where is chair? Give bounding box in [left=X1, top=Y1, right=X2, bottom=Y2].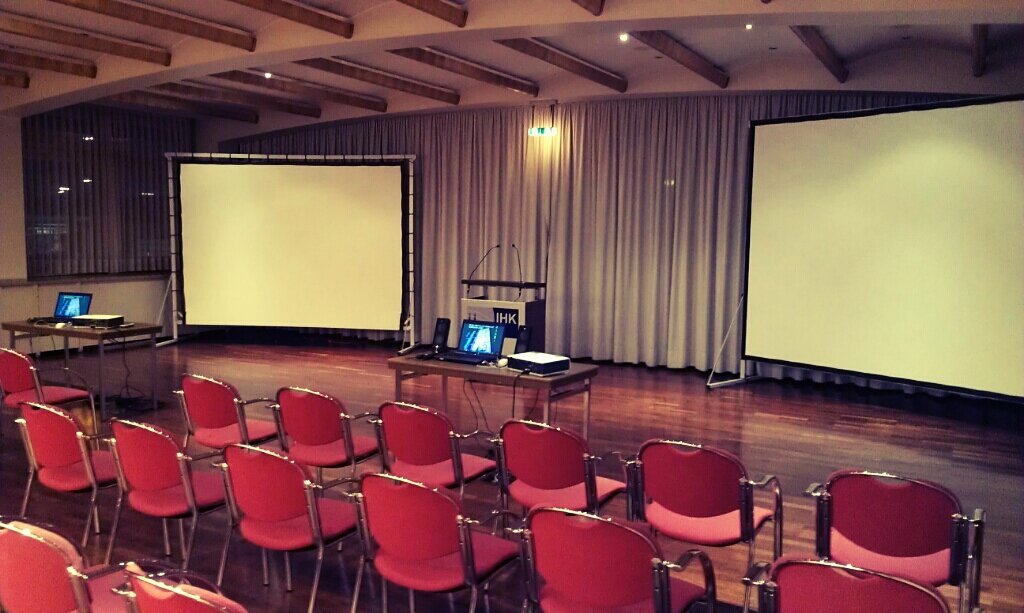
[left=816, top=469, right=977, bottom=608].
